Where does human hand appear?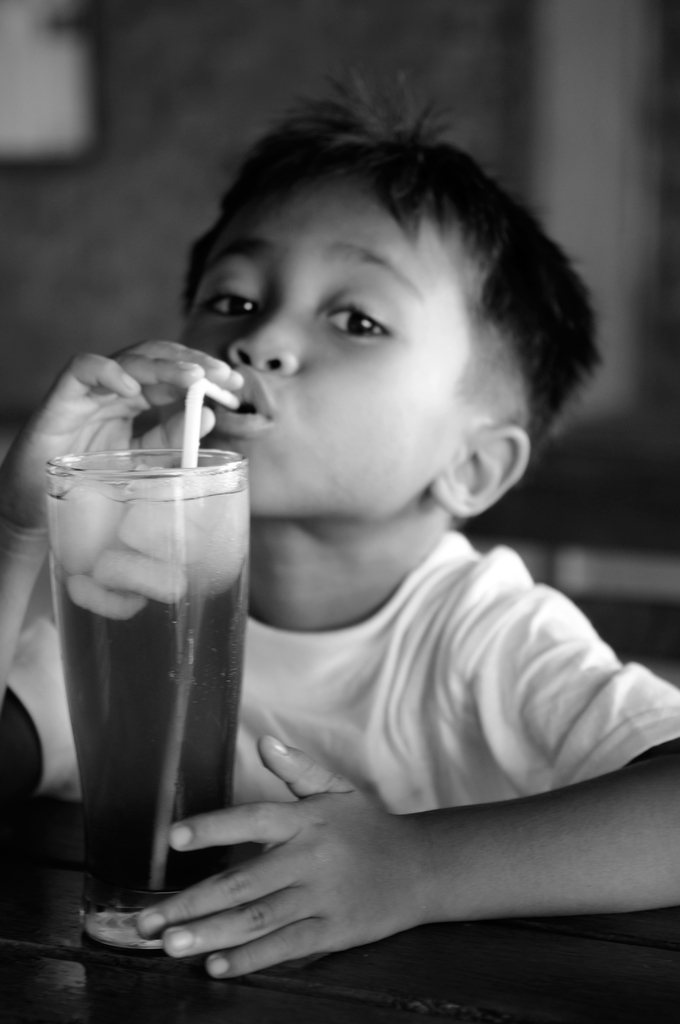
Appears at {"left": 93, "top": 765, "right": 660, "bottom": 974}.
